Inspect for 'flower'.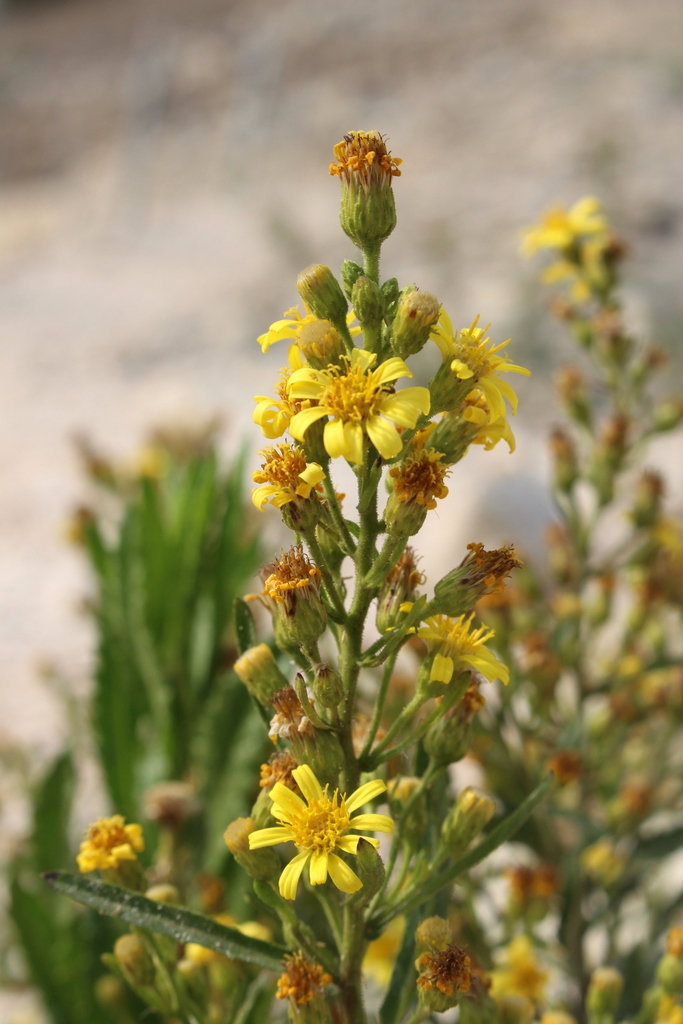
Inspection: Rect(289, 340, 427, 470).
